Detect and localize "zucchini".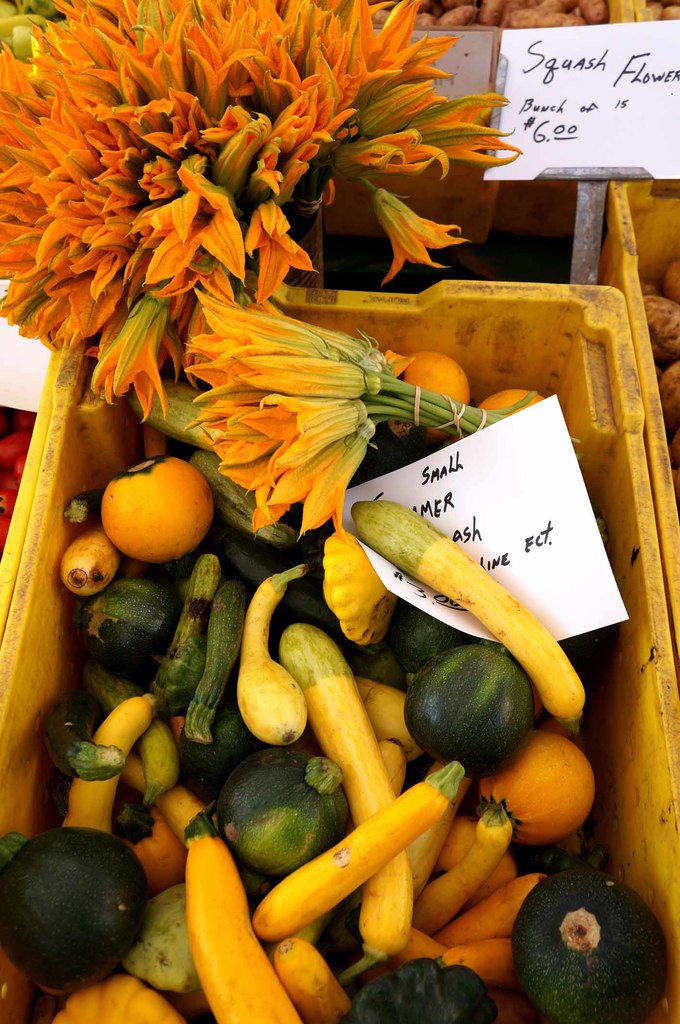
Localized at <box>248,749,469,940</box>.
